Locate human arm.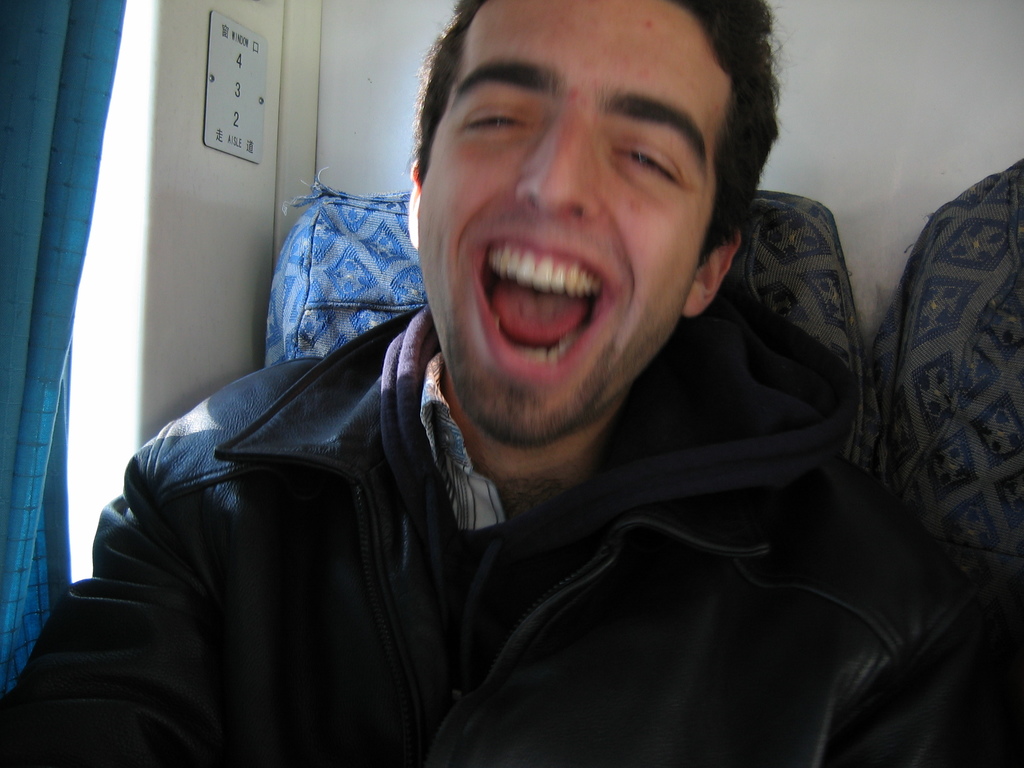
Bounding box: 0/456/226/767.
